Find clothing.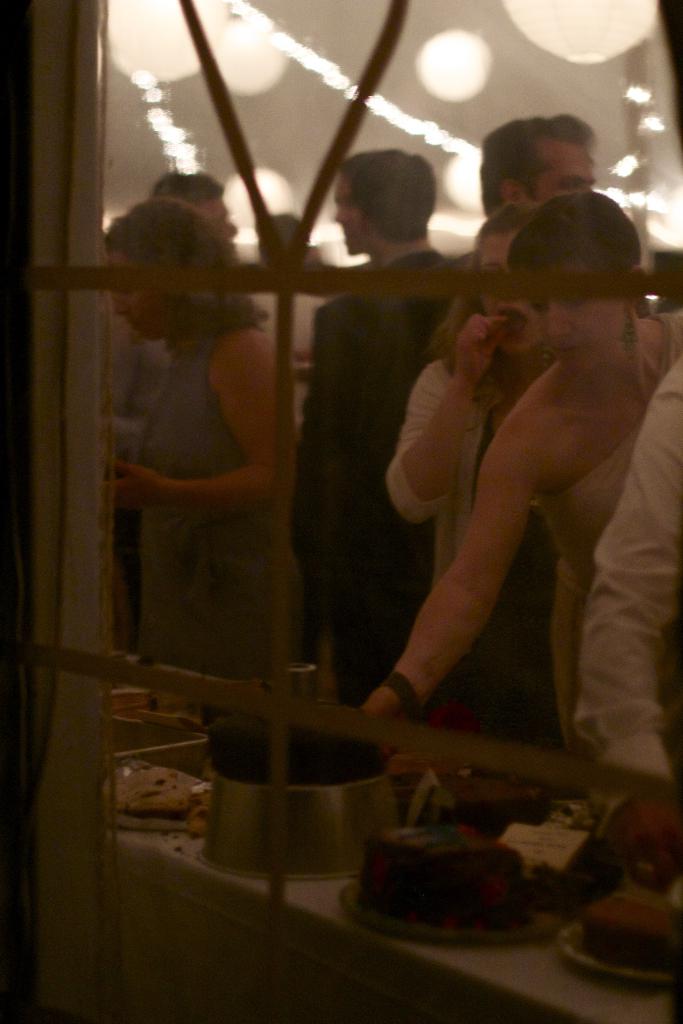
(572,360,681,777).
